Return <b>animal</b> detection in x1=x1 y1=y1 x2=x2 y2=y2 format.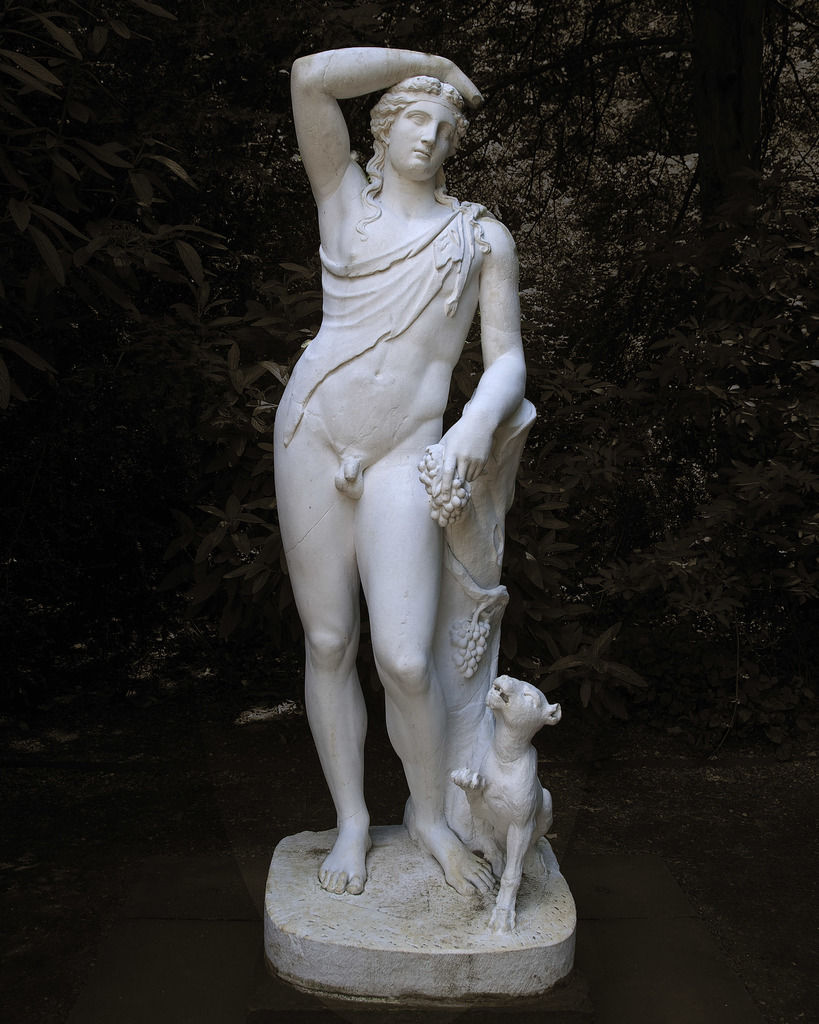
x1=443 y1=675 x2=562 y2=934.
